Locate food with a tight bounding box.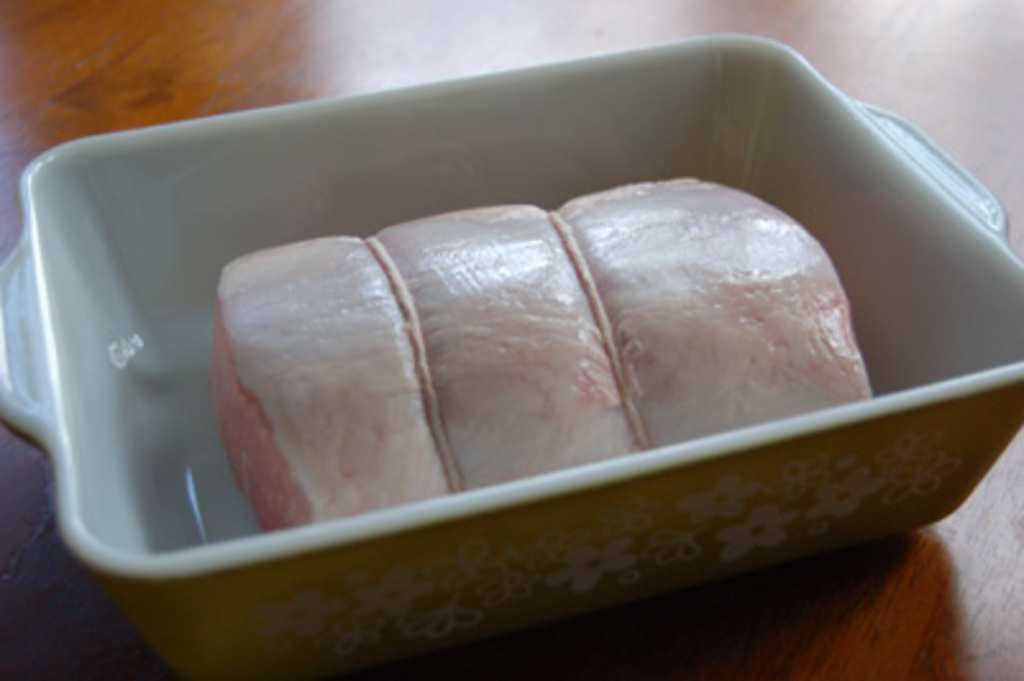
region(92, 151, 973, 527).
